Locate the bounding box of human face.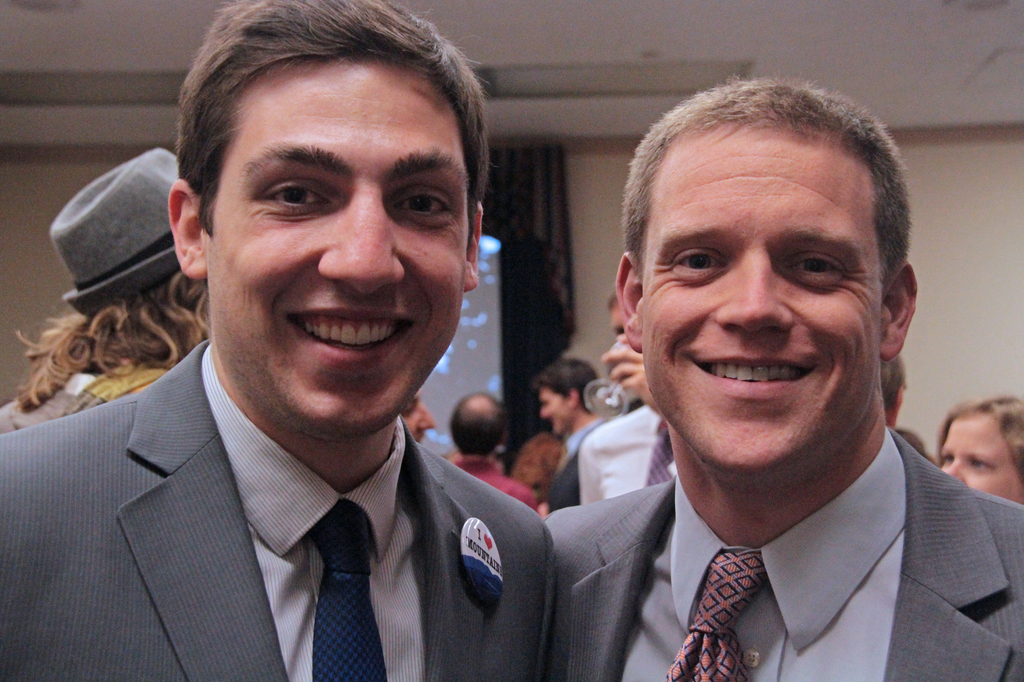
Bounding box: x1=640 y1=133 x2=877 y2=472.
